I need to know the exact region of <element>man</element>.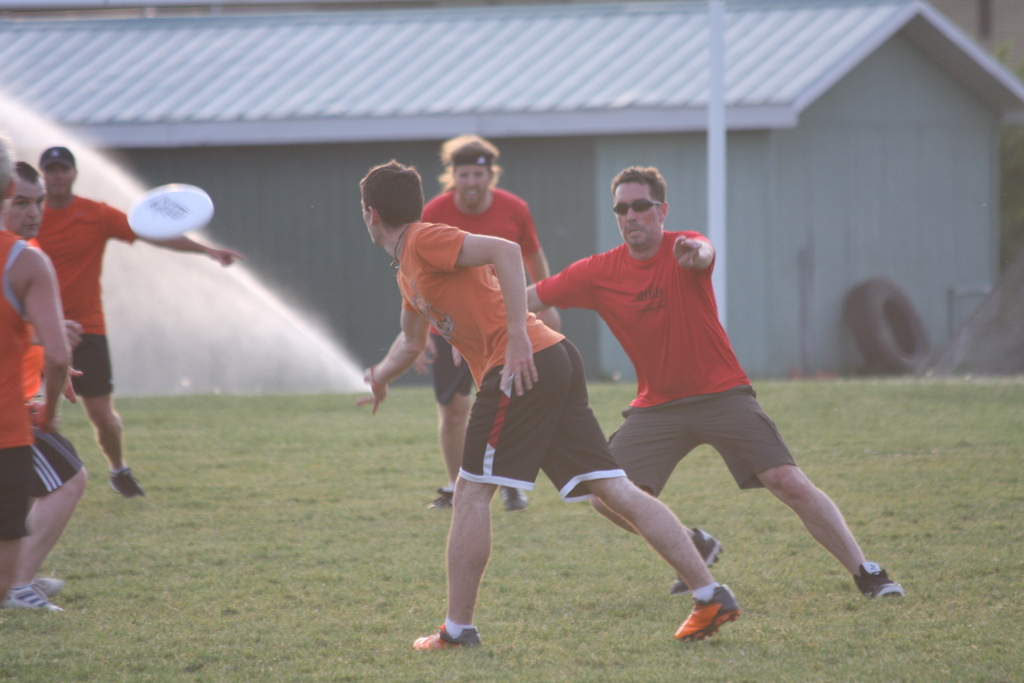
Region: [x1=359, y1=158, x2=739, y2=651].
